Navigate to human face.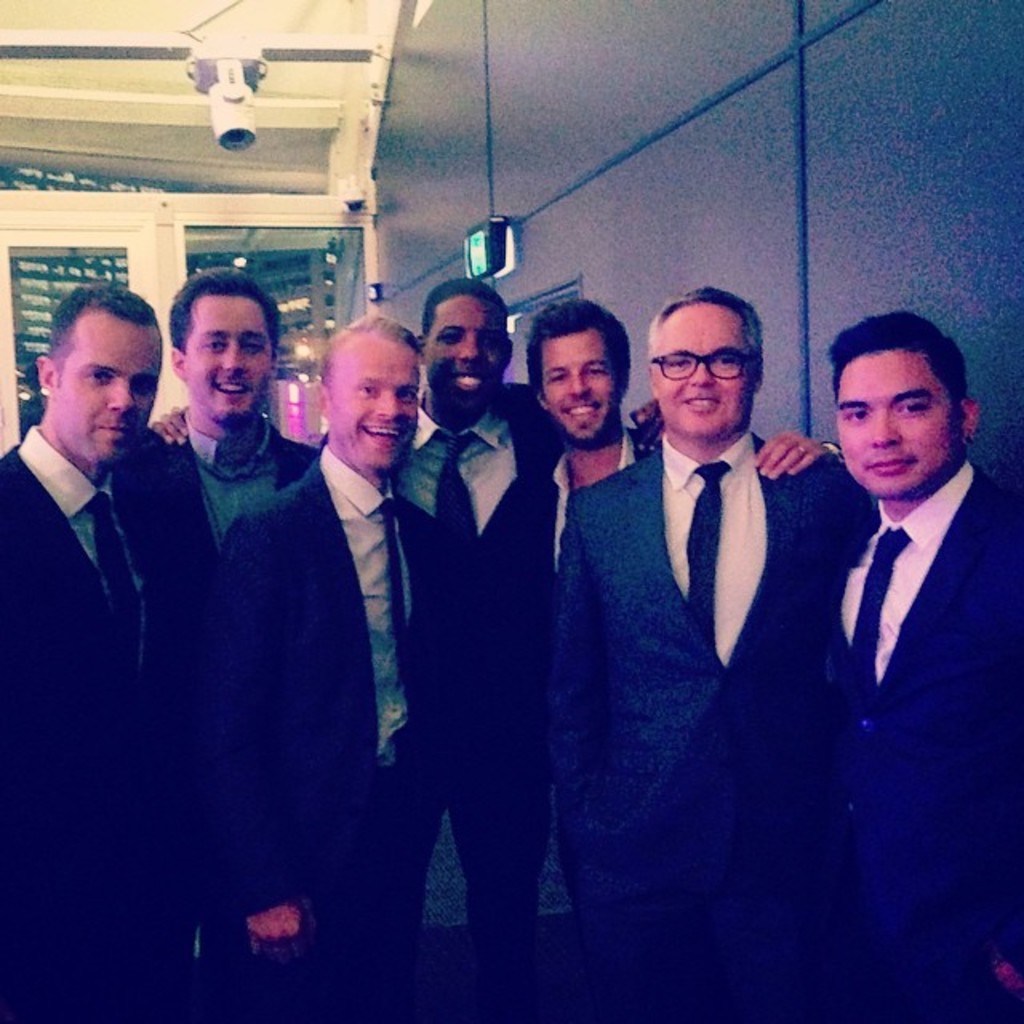
Navigation target: x1=422 y1=290 x2=507 y2=418.
